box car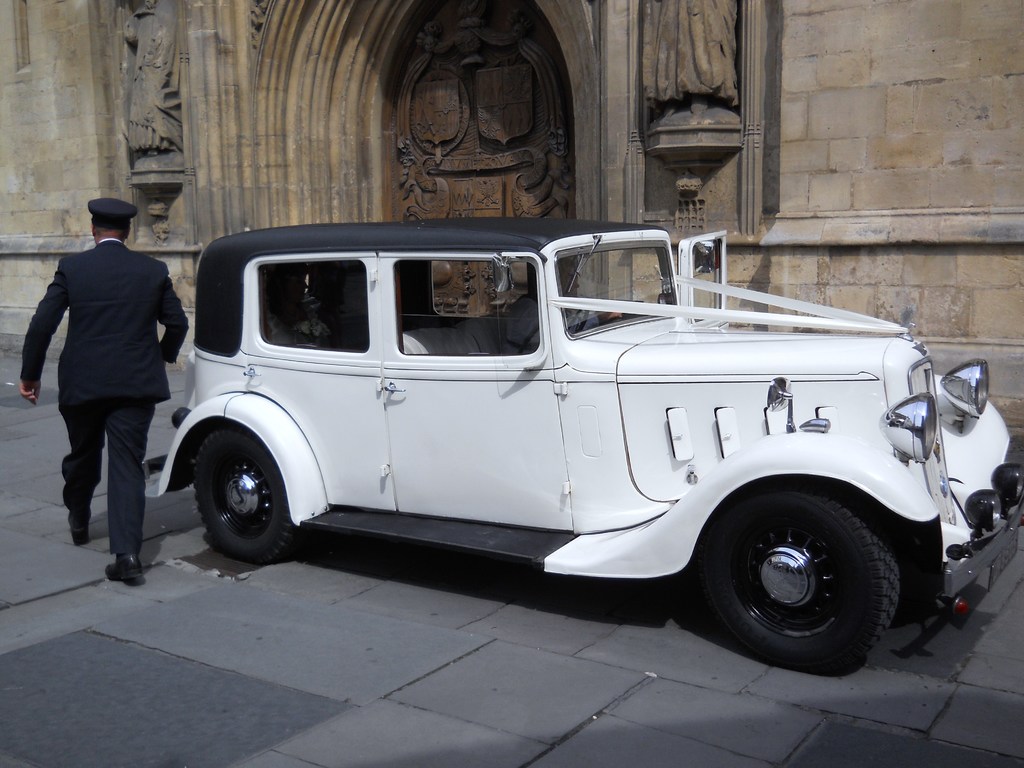
box=[140, 227, 989, 650]
